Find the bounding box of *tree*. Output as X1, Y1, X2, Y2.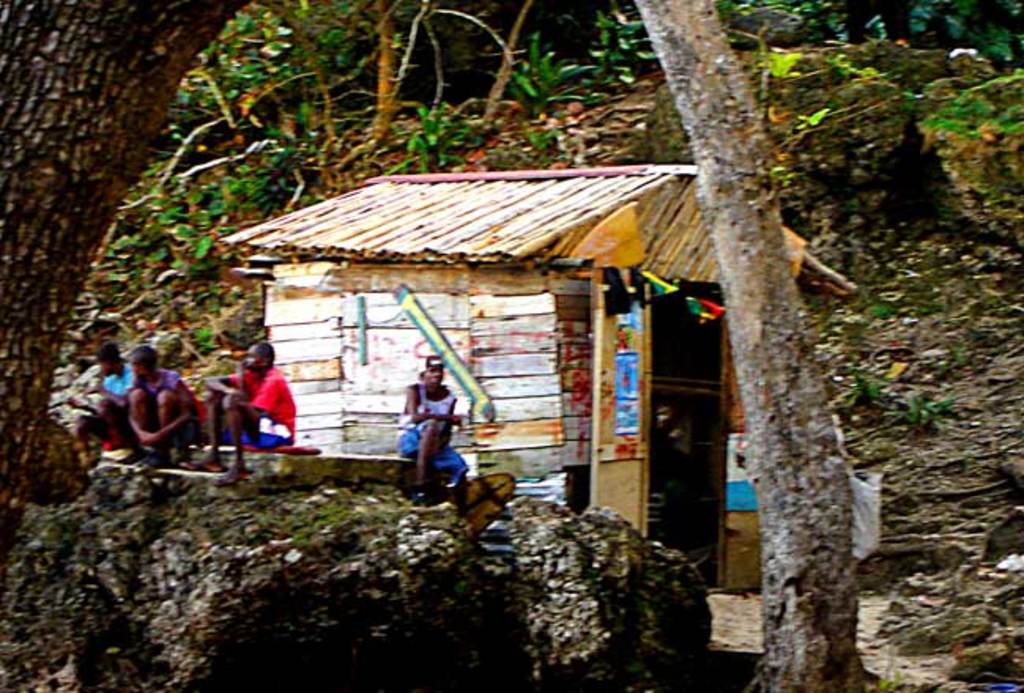
0, 0, 269, 509.
